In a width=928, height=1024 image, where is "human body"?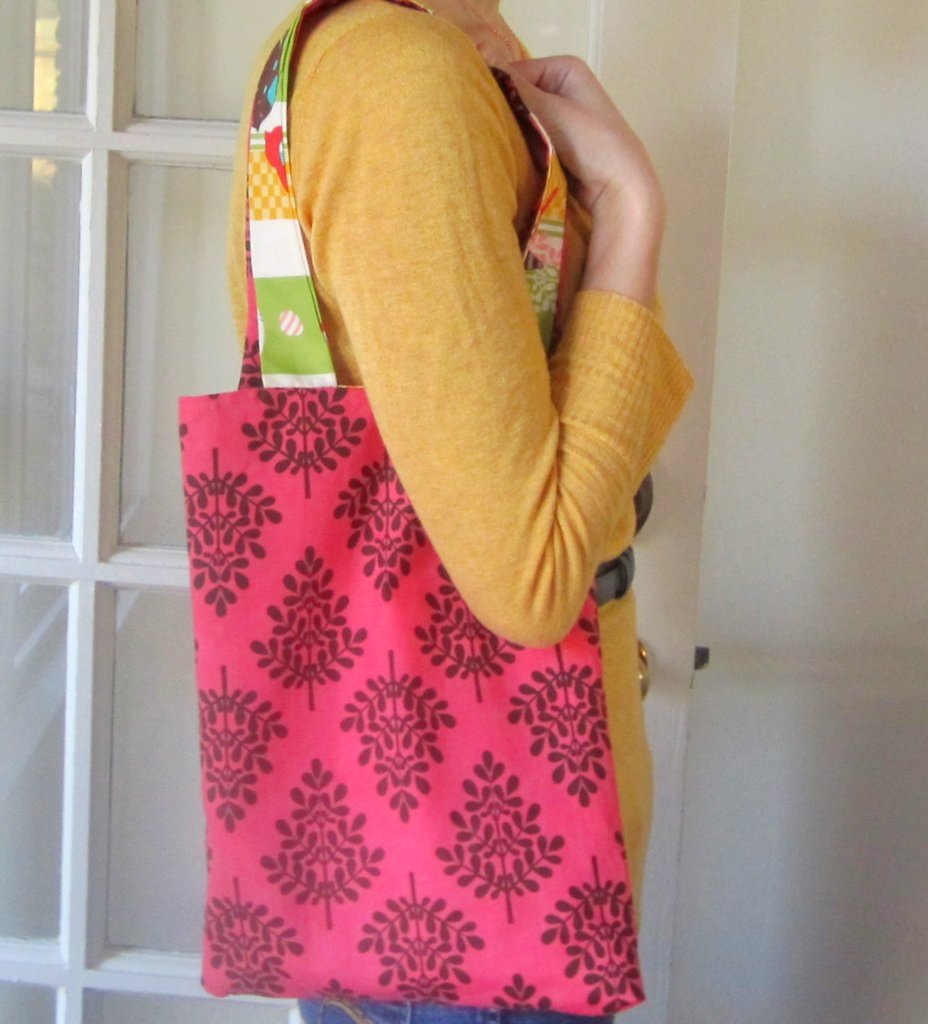
114, 0, 715, 1023.
